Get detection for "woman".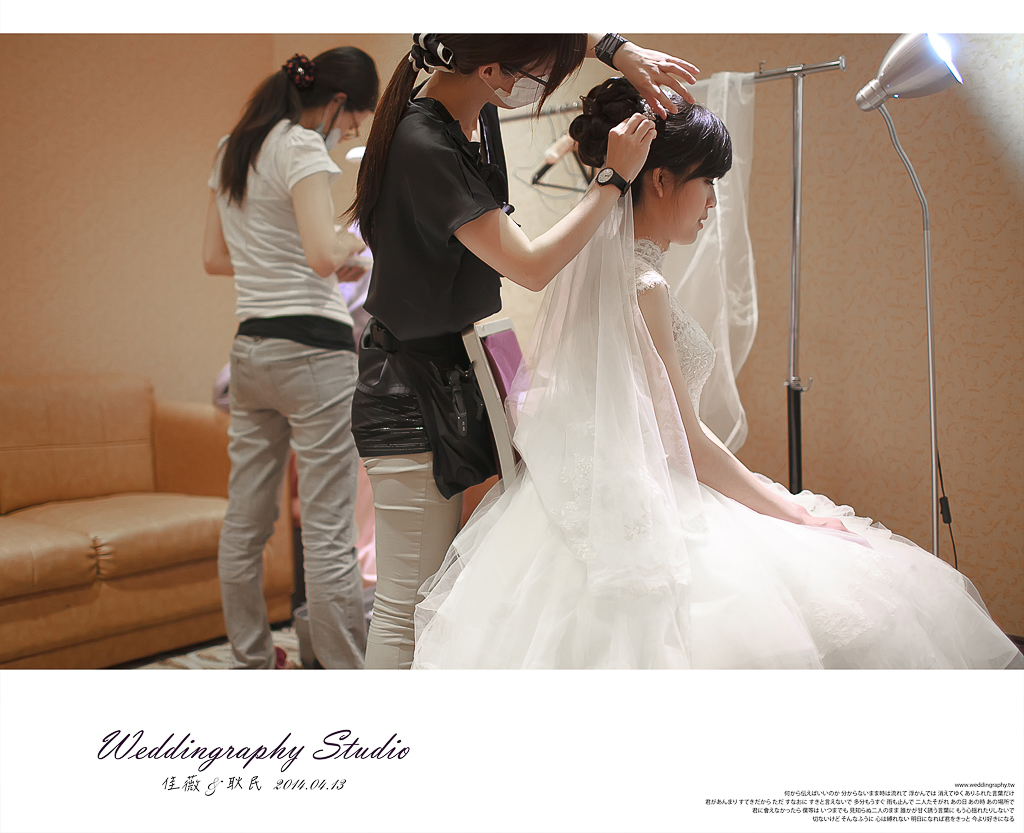
Detection: 337,32,698,670.
